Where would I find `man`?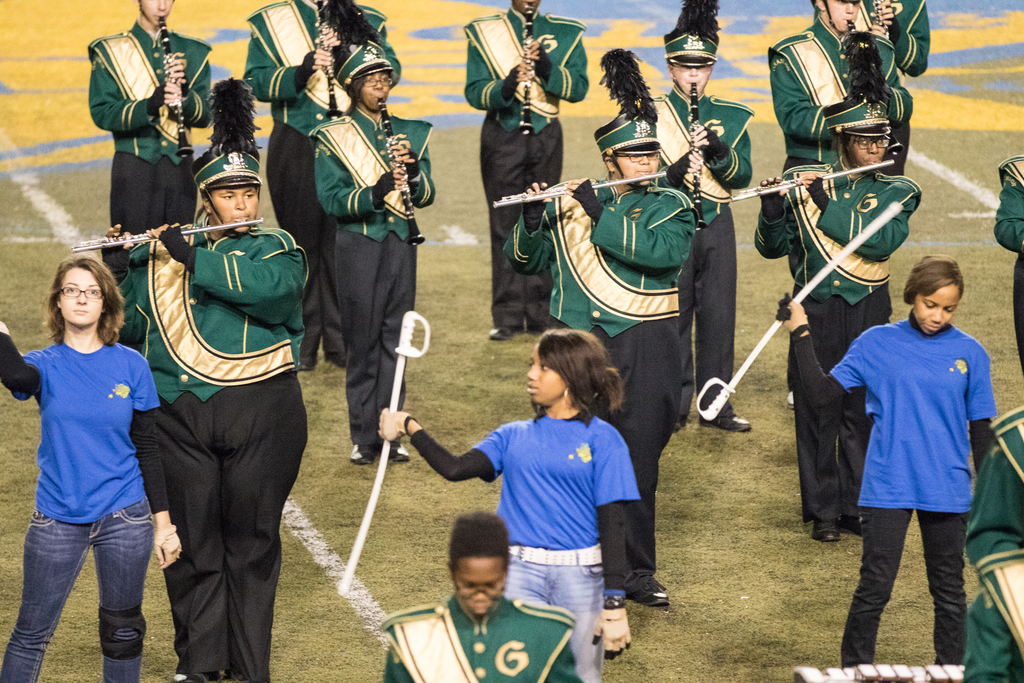
At (x1=307, y1=38, x2=438, y2=466).
